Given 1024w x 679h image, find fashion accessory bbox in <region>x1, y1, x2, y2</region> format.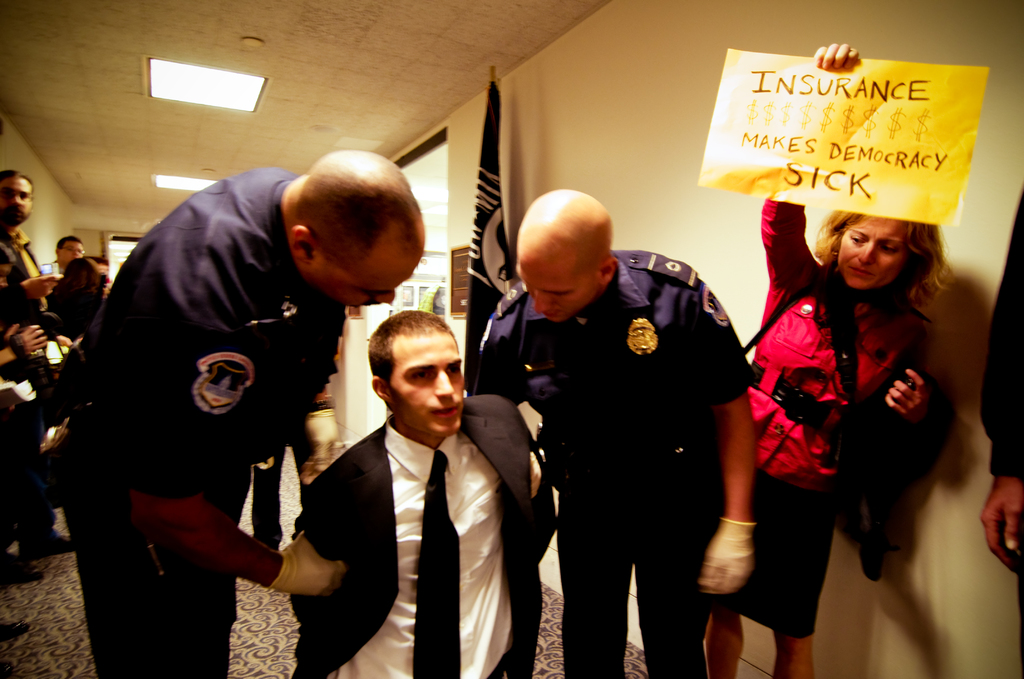
<region>740, 264, 825, 355</region>.
